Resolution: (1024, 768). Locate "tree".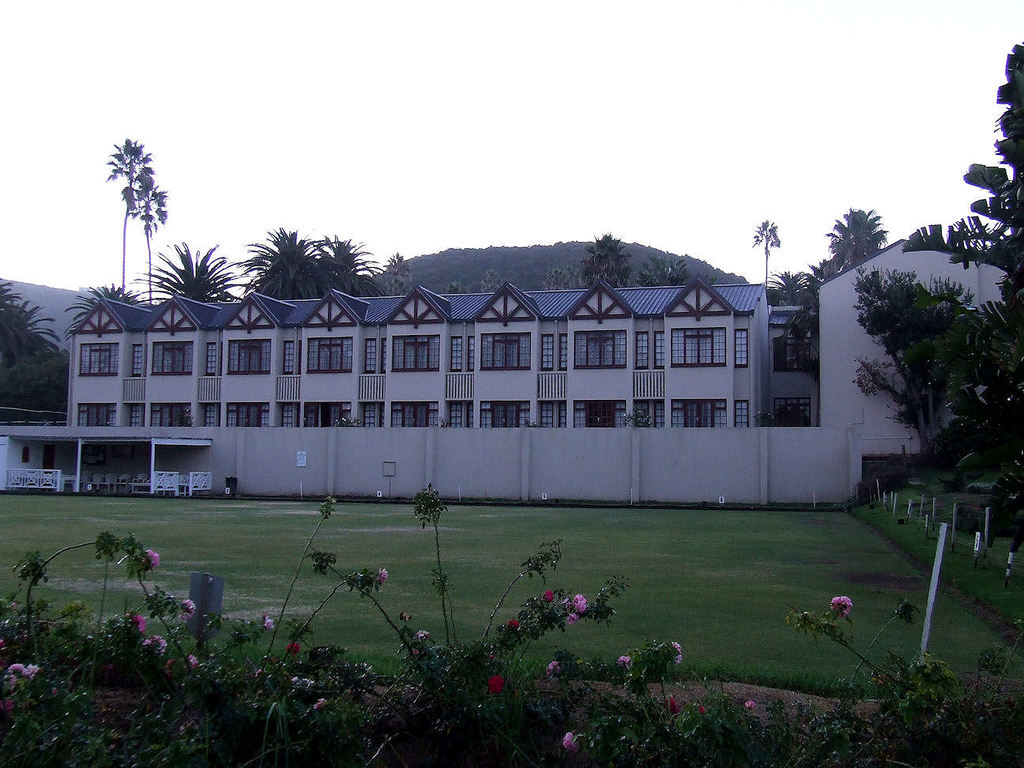
left=107, top=135, right=150, bottom=283.
